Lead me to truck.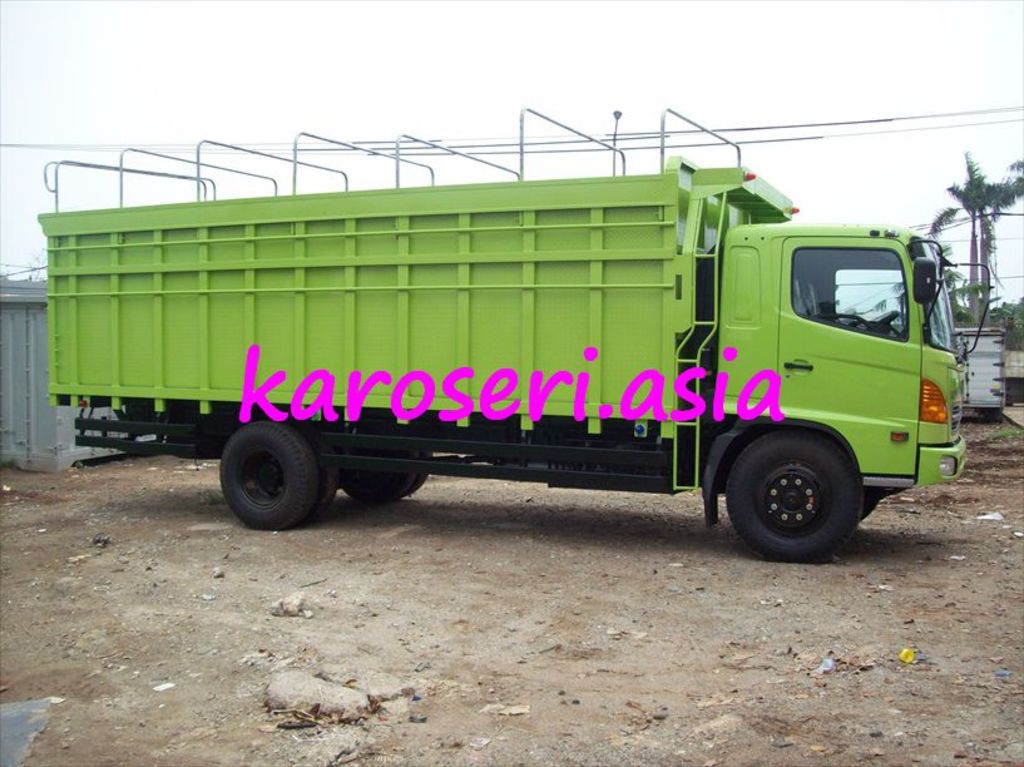
Lead to locate(53, 103, 975, 563).
